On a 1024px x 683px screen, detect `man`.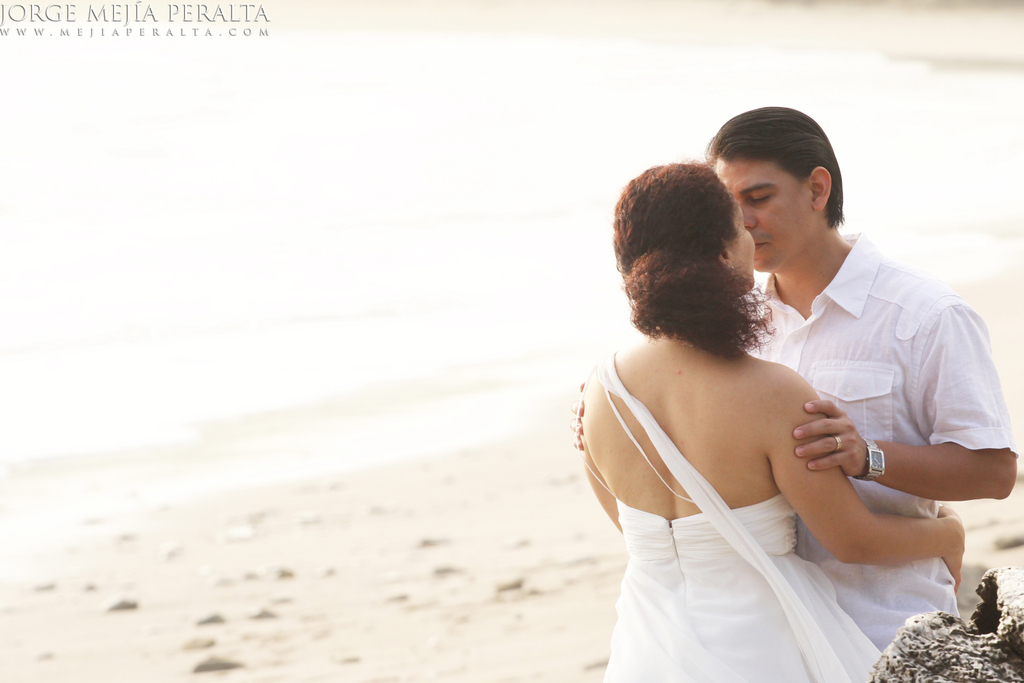
pyautogui.locateOnScreen(541, 110, 969, 677).
